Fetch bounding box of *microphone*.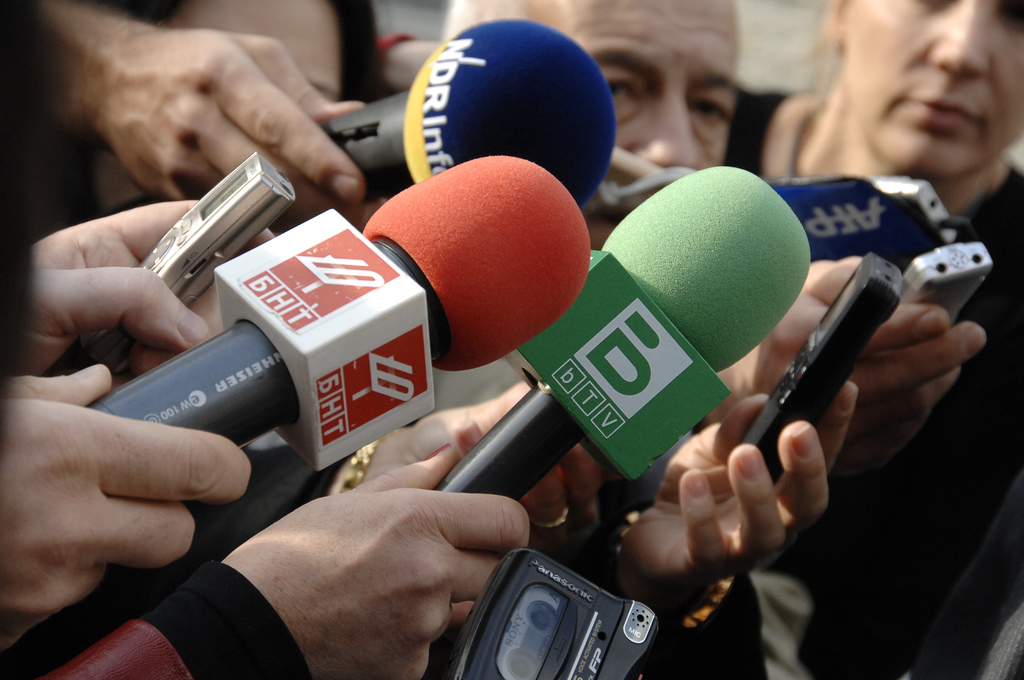
Bbox: left=79, top=156, right=593, bottom=473.
